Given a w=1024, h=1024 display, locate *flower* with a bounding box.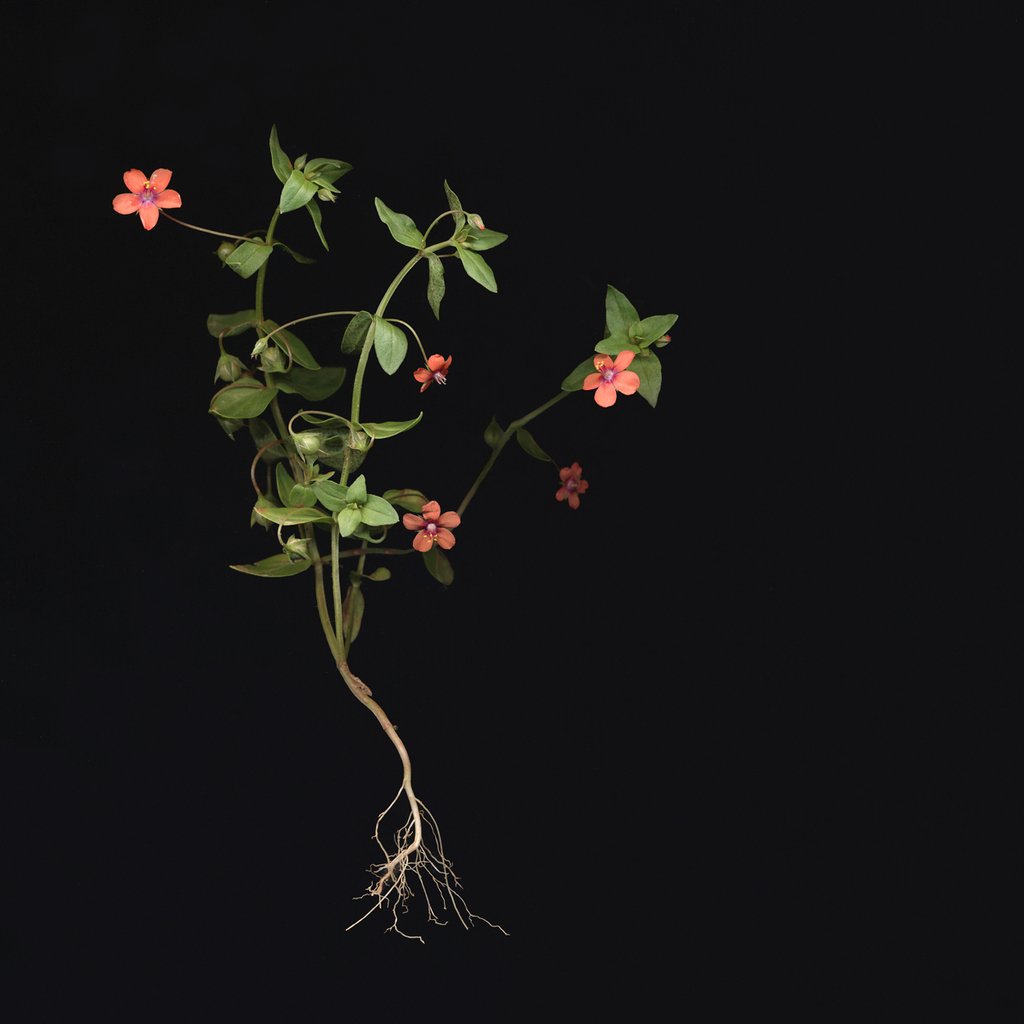
Located: 578,350,641,414.
